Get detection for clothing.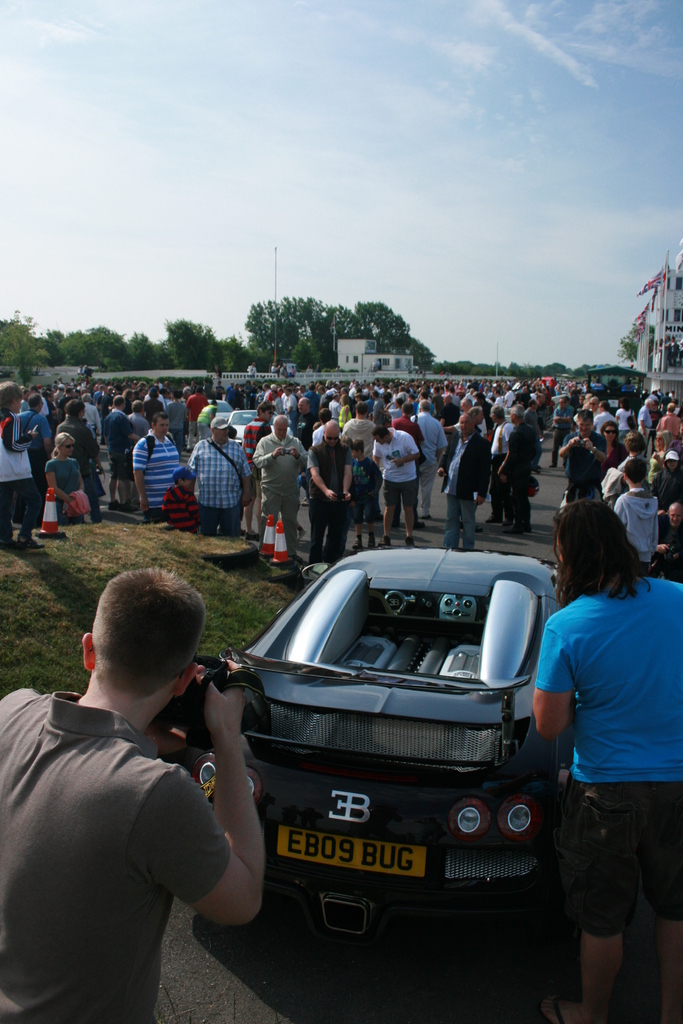
Detection: detection(194, 404, 213, 436).
